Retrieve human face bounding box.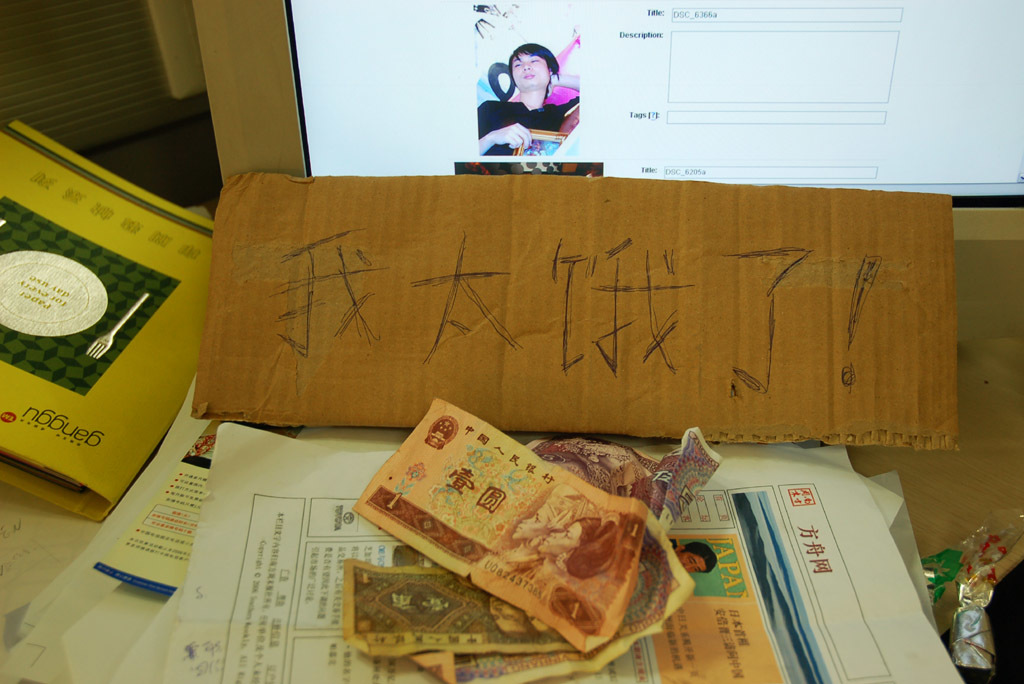
Bounding box: locate(510, 57, 550, 91).
